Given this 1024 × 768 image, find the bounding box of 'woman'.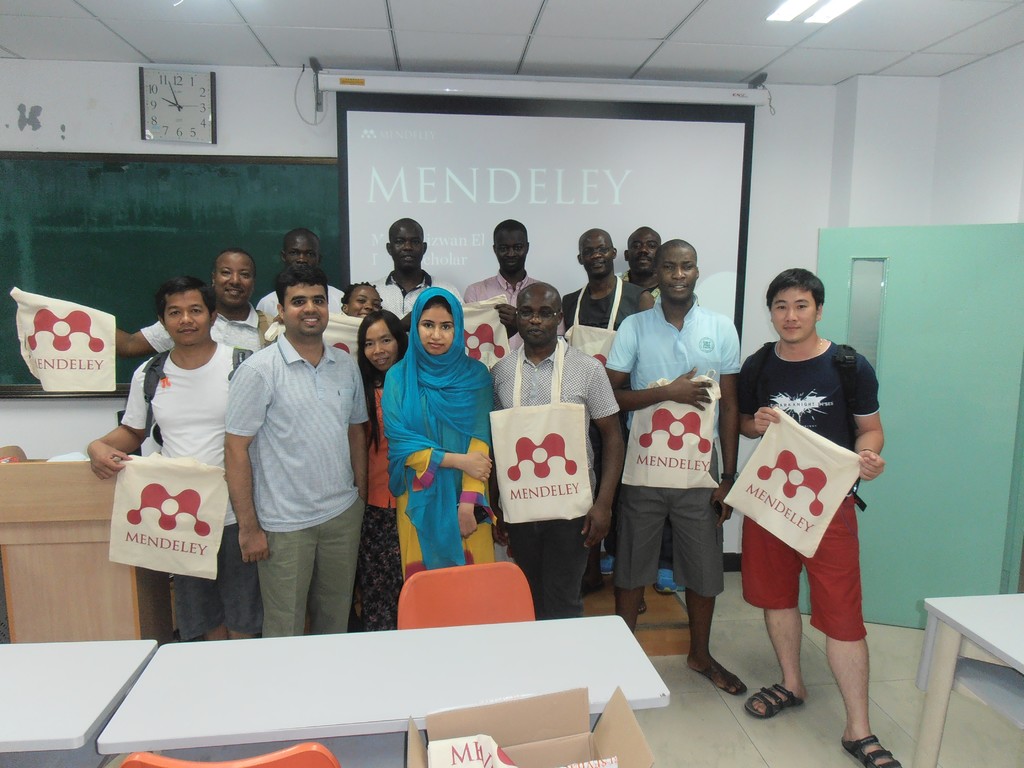
rect(341, 279, 385, 319).
